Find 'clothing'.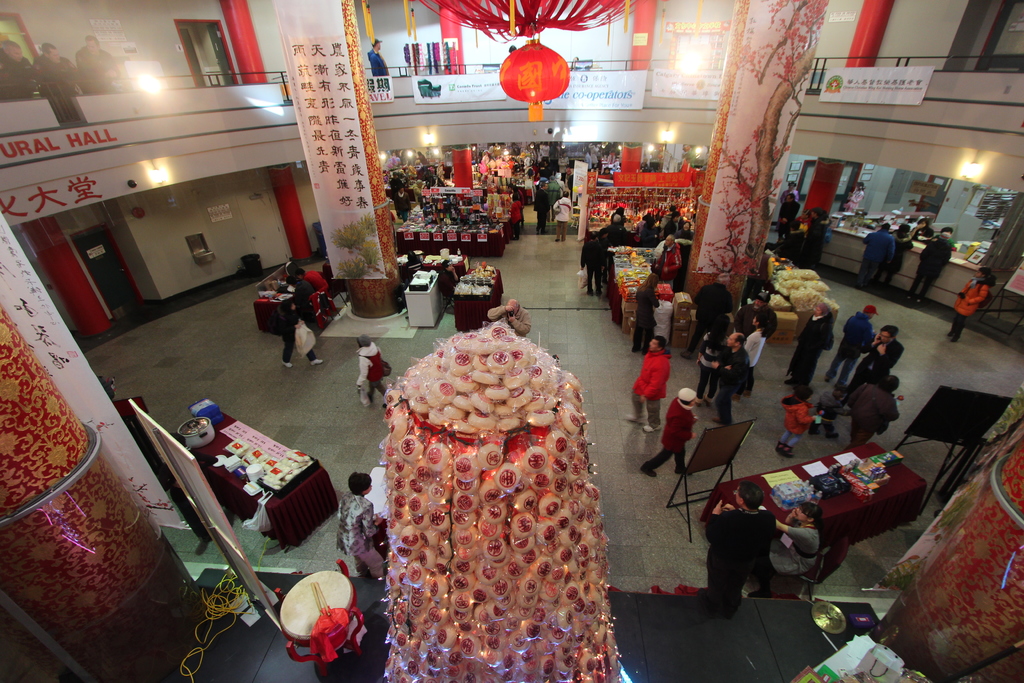
pyautogui.locateOnScreen(860, 229, 894, 280).
